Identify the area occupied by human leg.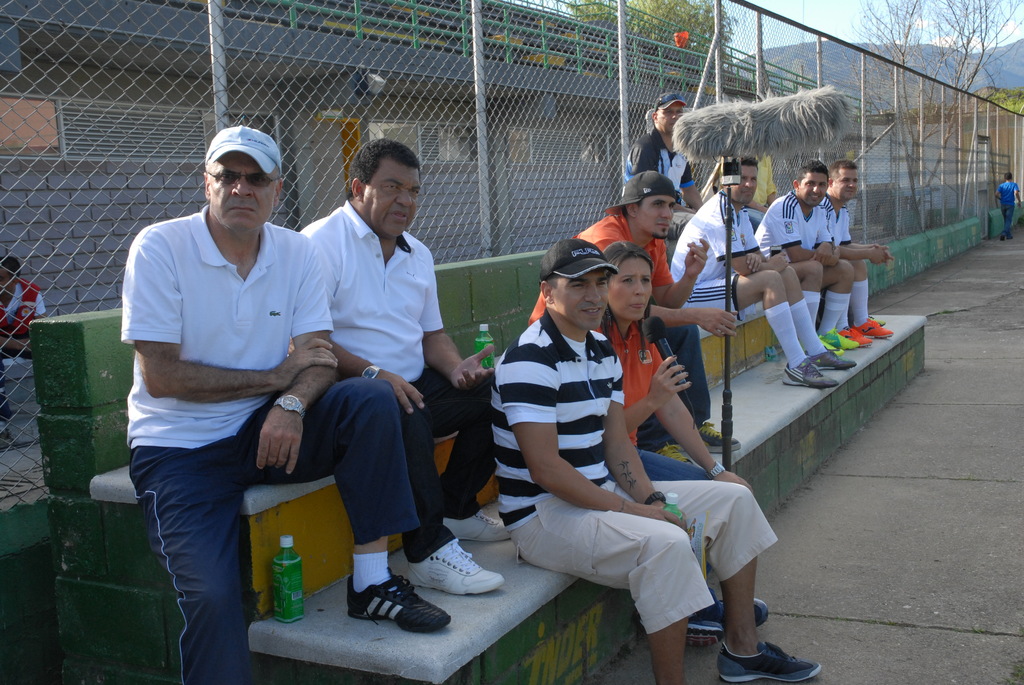
Area: locate(841, 307, 880, 343).
